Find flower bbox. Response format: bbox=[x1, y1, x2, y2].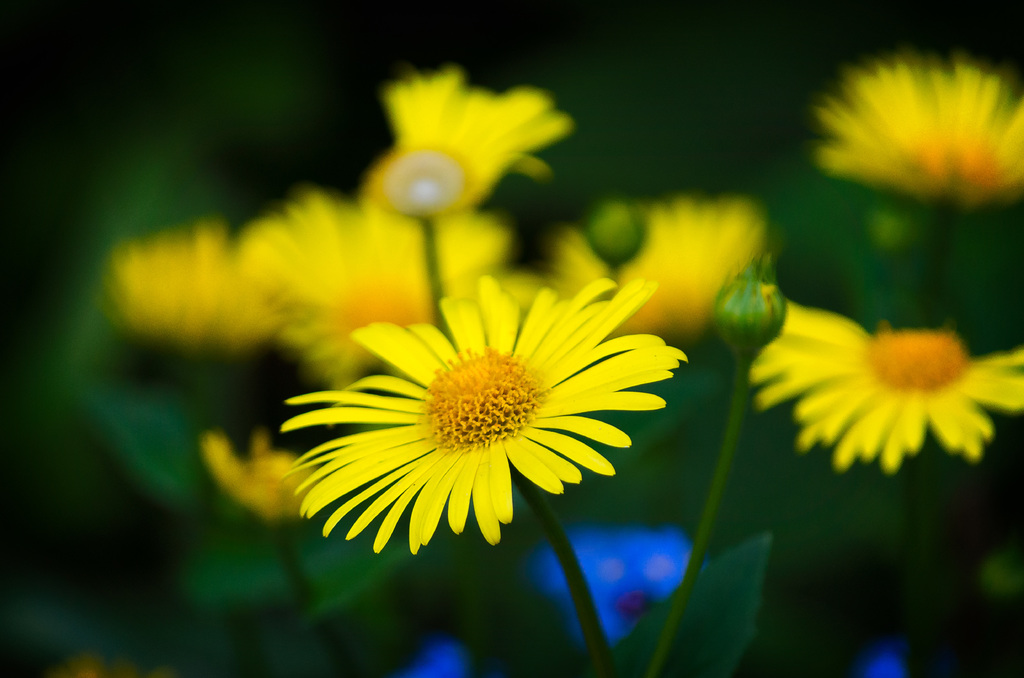
bbox=[555, 191, 766, 341].
